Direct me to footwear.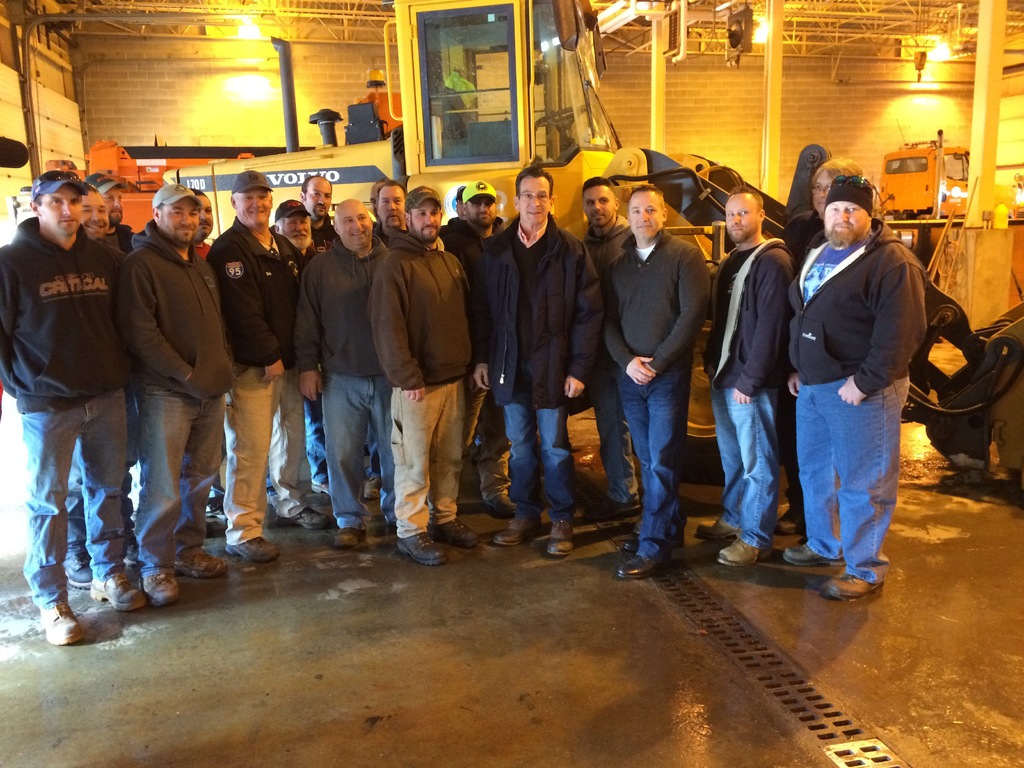
Direction: 616:554:671:582.
